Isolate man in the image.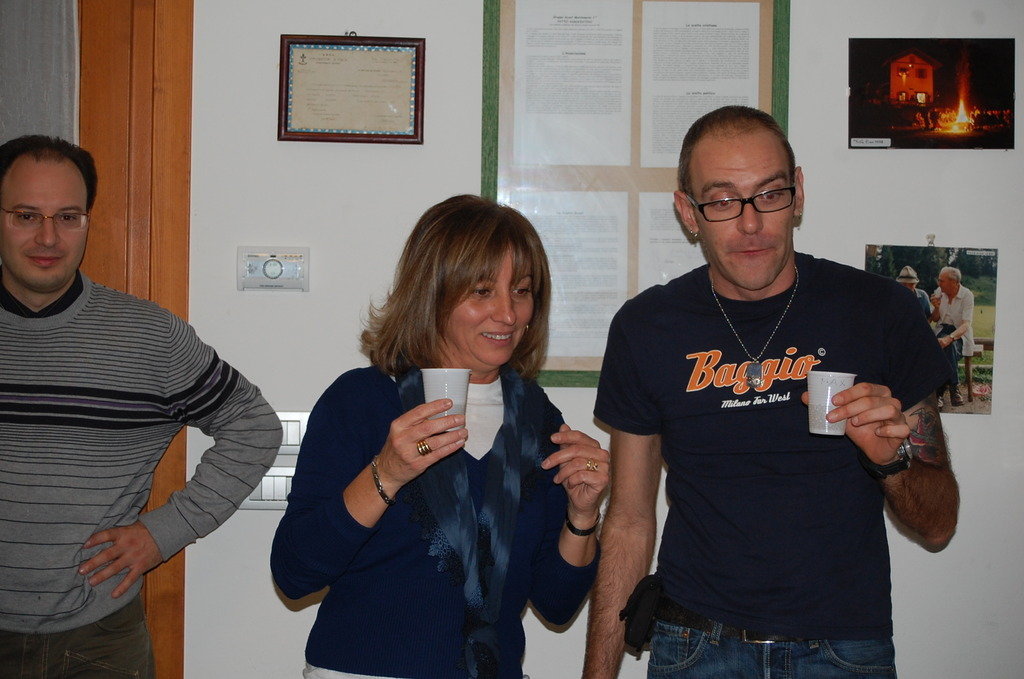
Isolated region: pyautogui.locateOnScreen(581, 88, 961, 665).
